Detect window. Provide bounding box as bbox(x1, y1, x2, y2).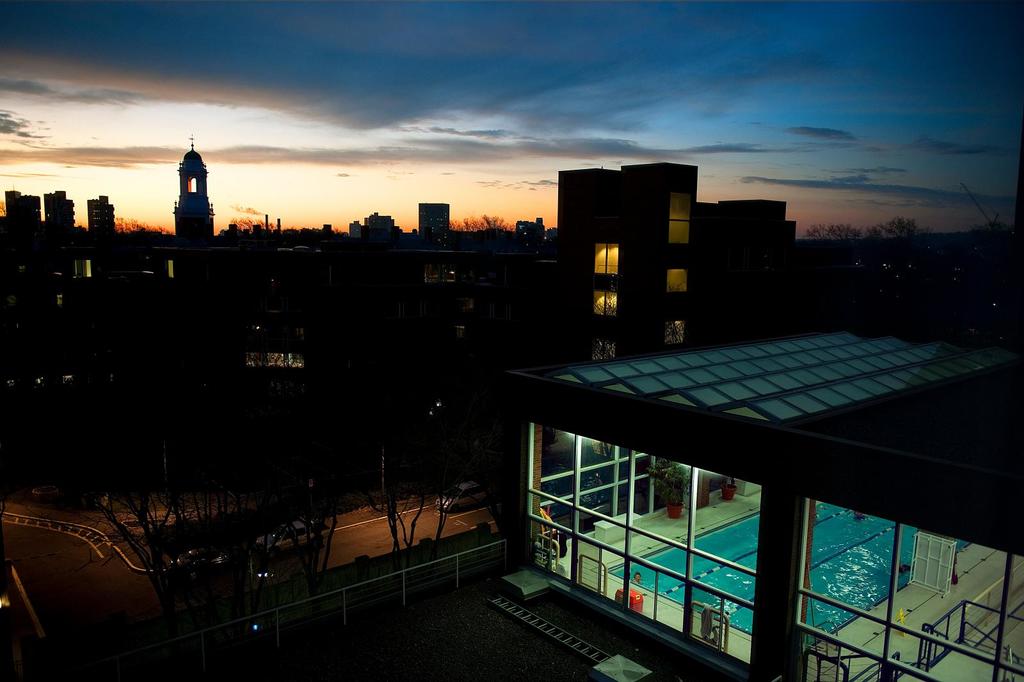
bbox(593, 339, 621, 363).
